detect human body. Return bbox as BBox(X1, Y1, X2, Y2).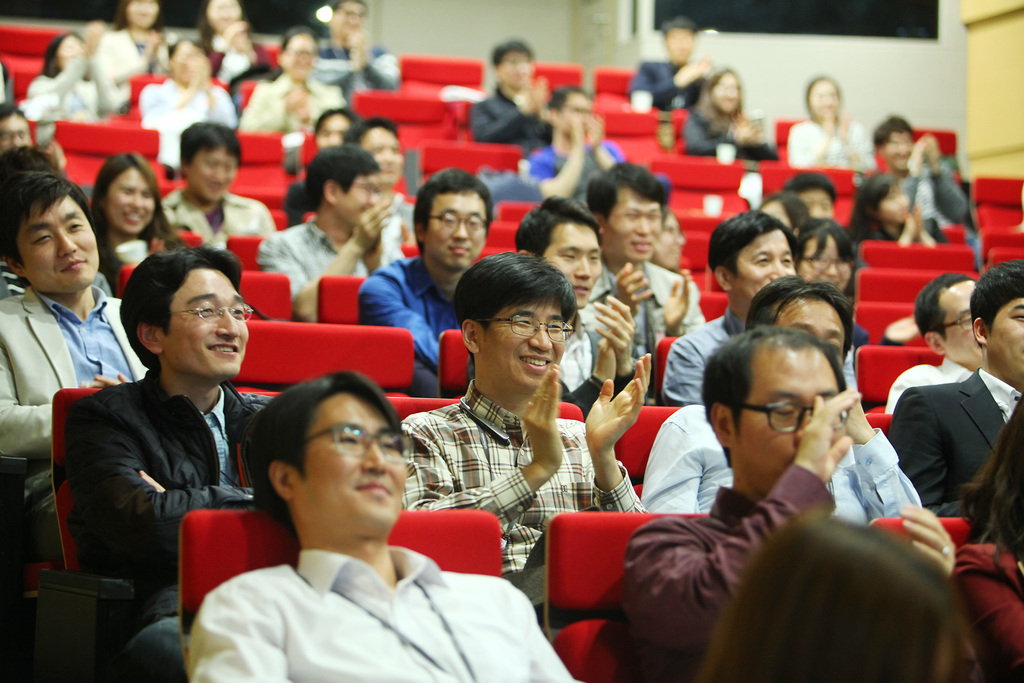
BBox(520, 113, 625, 200).
